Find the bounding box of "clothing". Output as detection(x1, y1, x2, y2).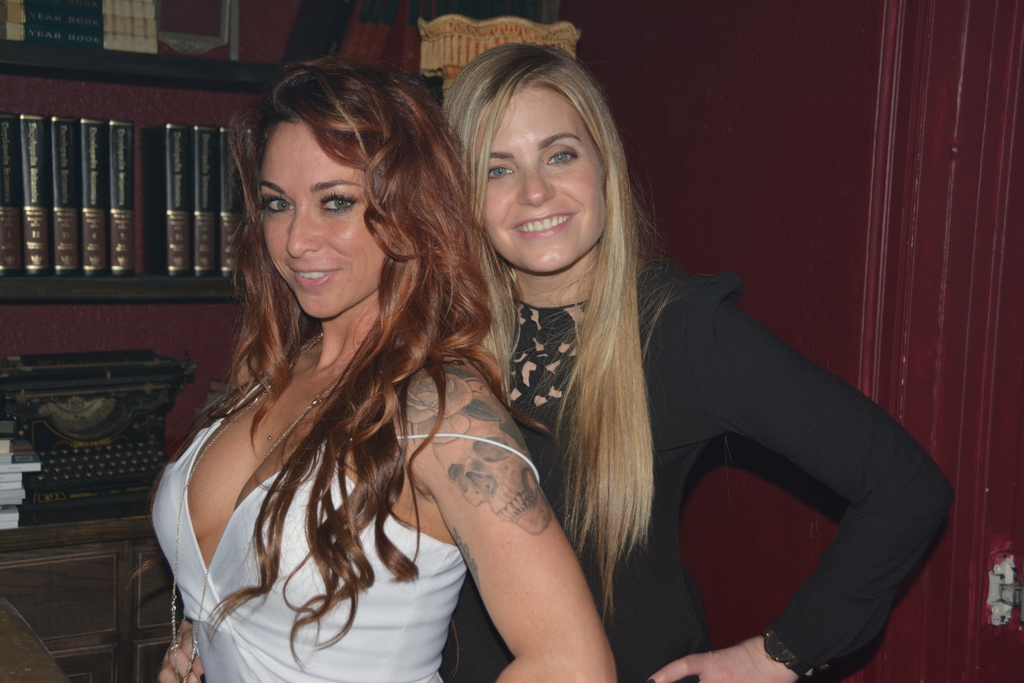
detection(465, 261, 944, 682).
